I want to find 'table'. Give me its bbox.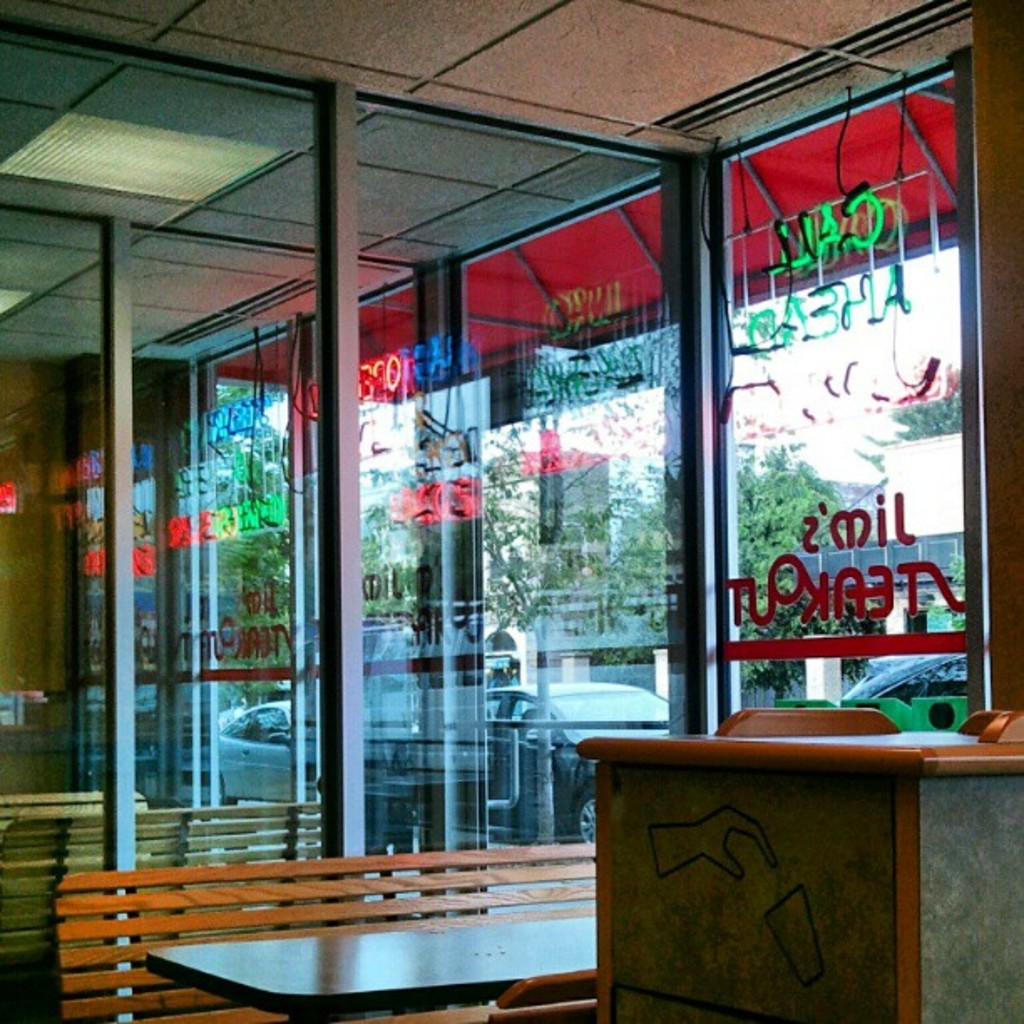
[144, 907, 599, 1022].
